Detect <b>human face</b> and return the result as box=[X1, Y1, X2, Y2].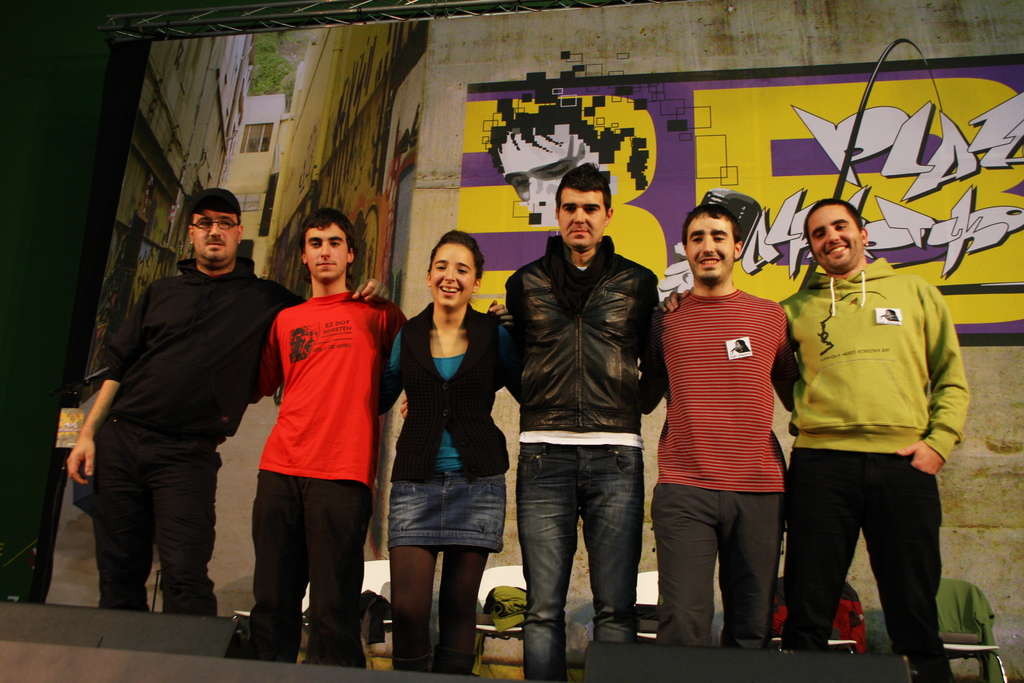
box=[806, 209, 861, 269].
